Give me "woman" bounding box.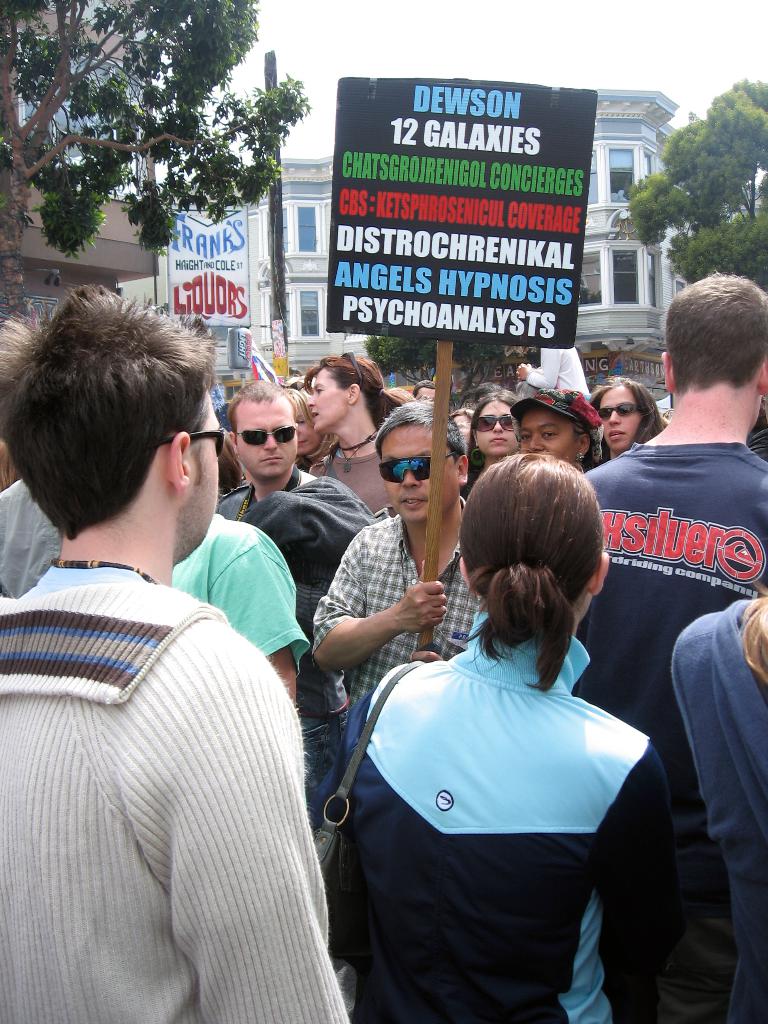
bbox=[450, 408, 479, 454].
